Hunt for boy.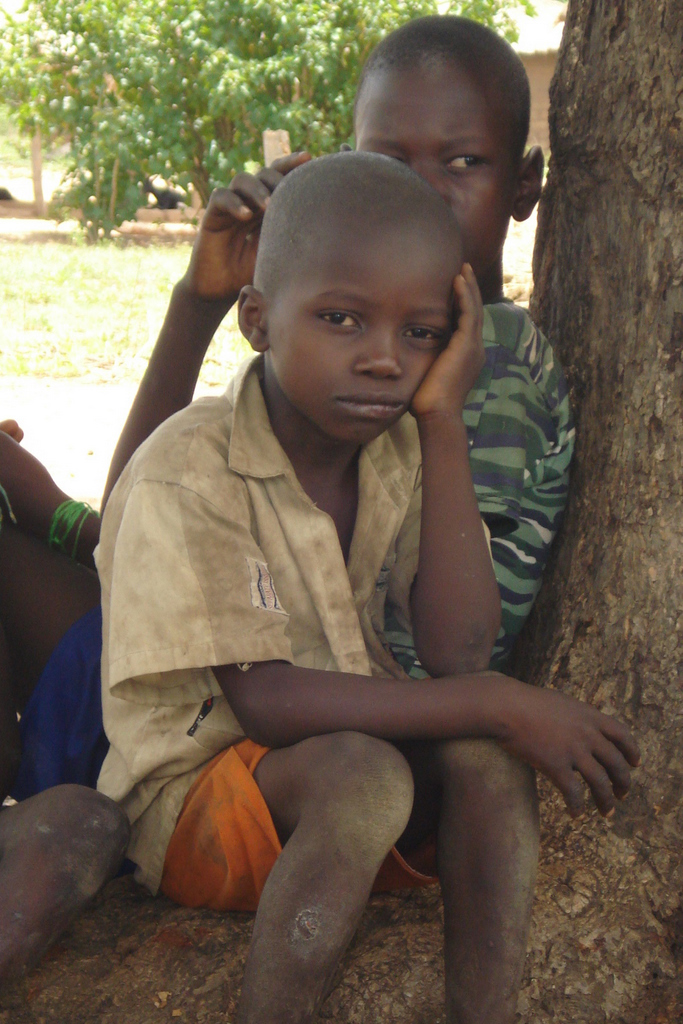
Hunted down at BBox(0, 8, 596, 797).
